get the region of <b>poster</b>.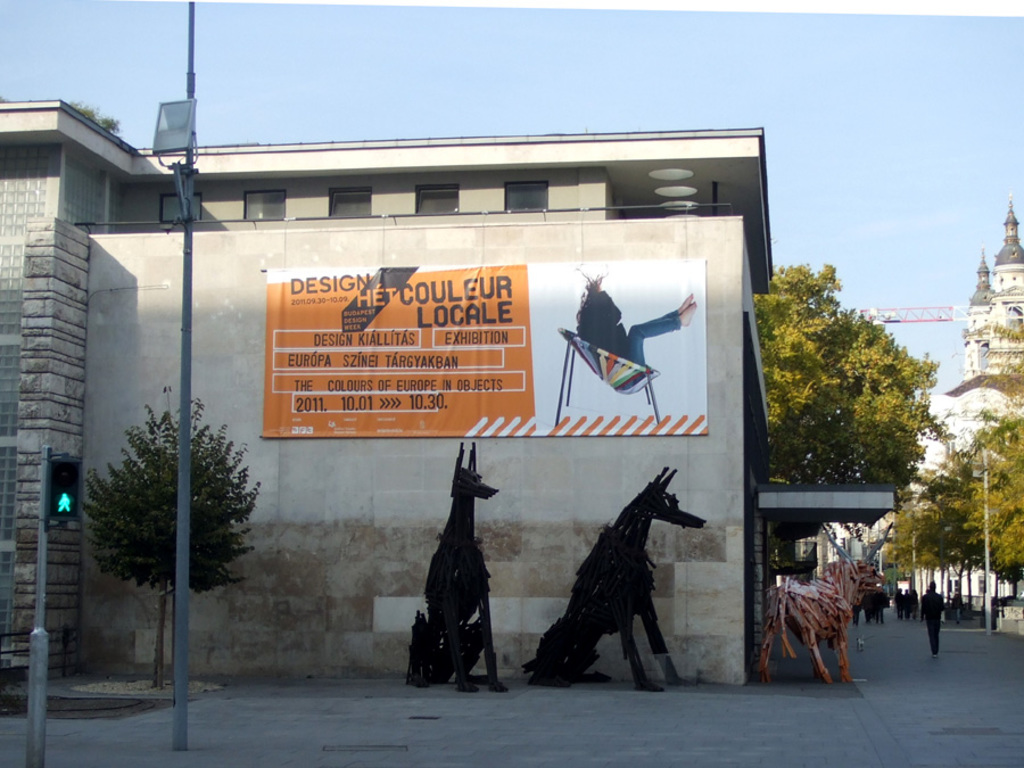
detection(527, 261, 708, 438).
